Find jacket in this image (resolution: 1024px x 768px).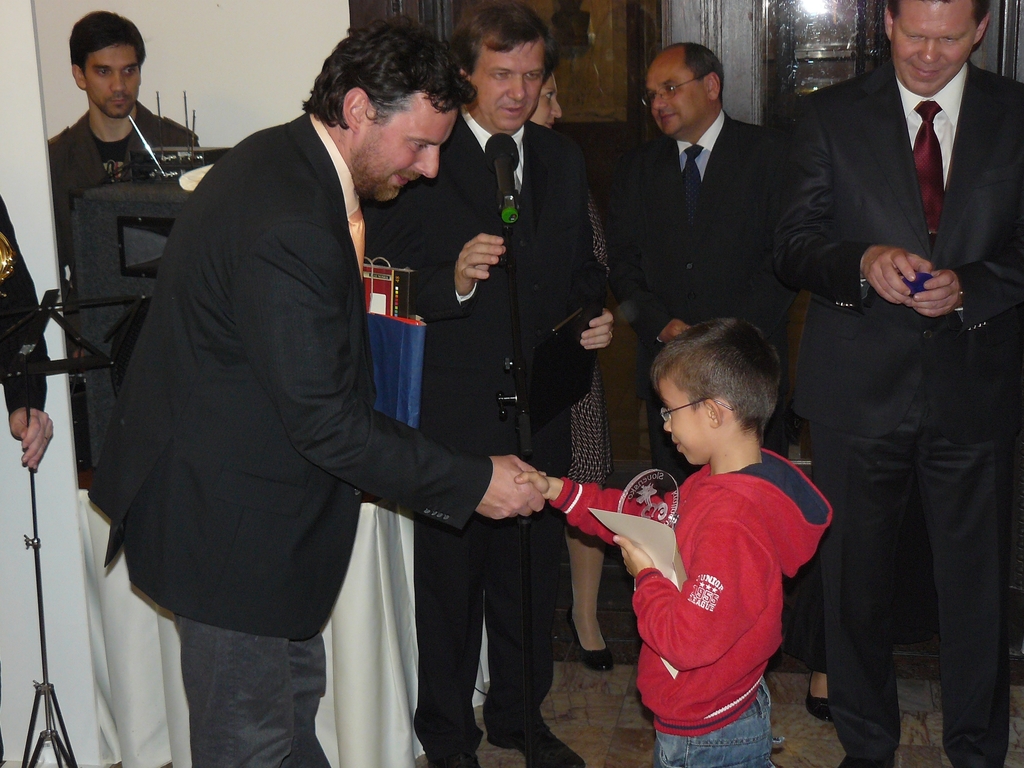
box(551, 445, 833, 736).
